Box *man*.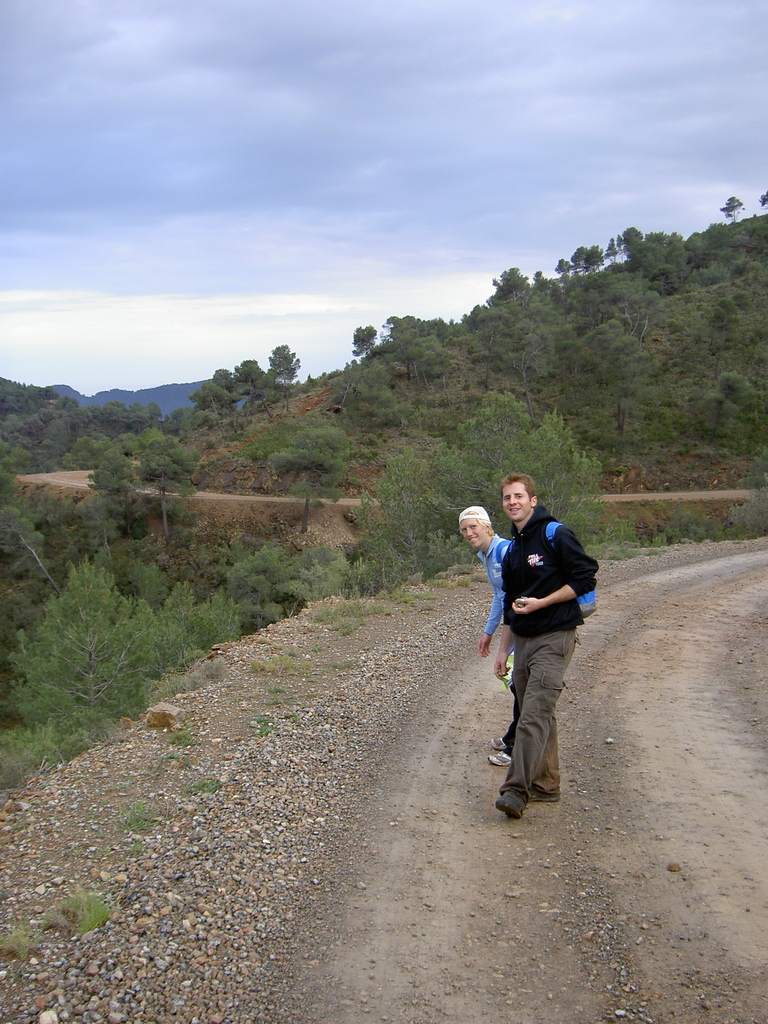
region(490, 469, 602, 819).
